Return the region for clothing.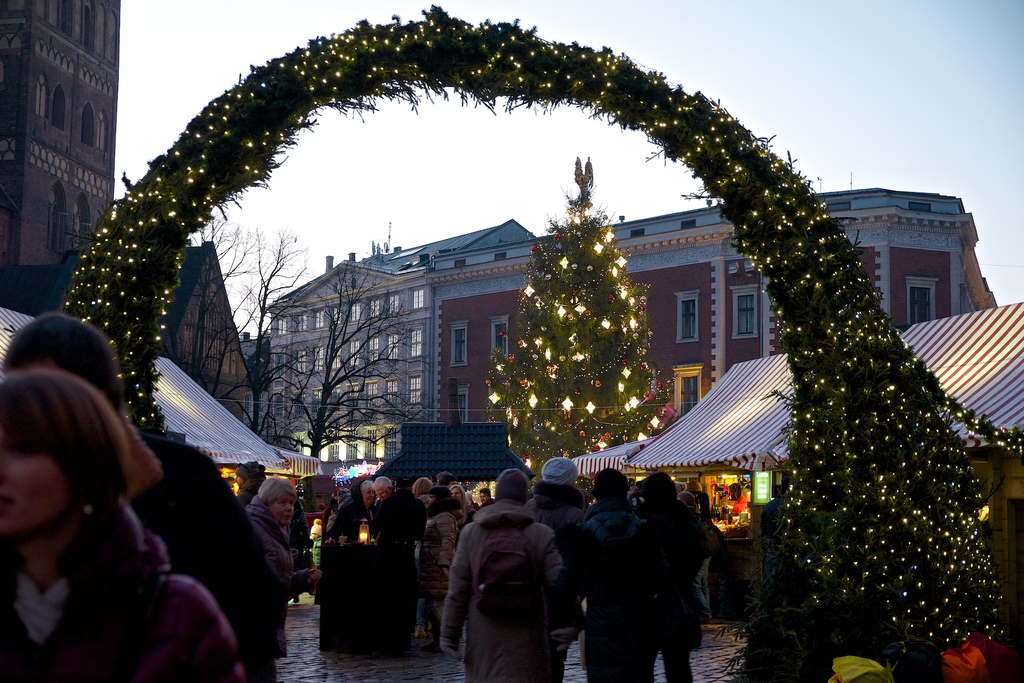
box(522, 478, 586, 679).
